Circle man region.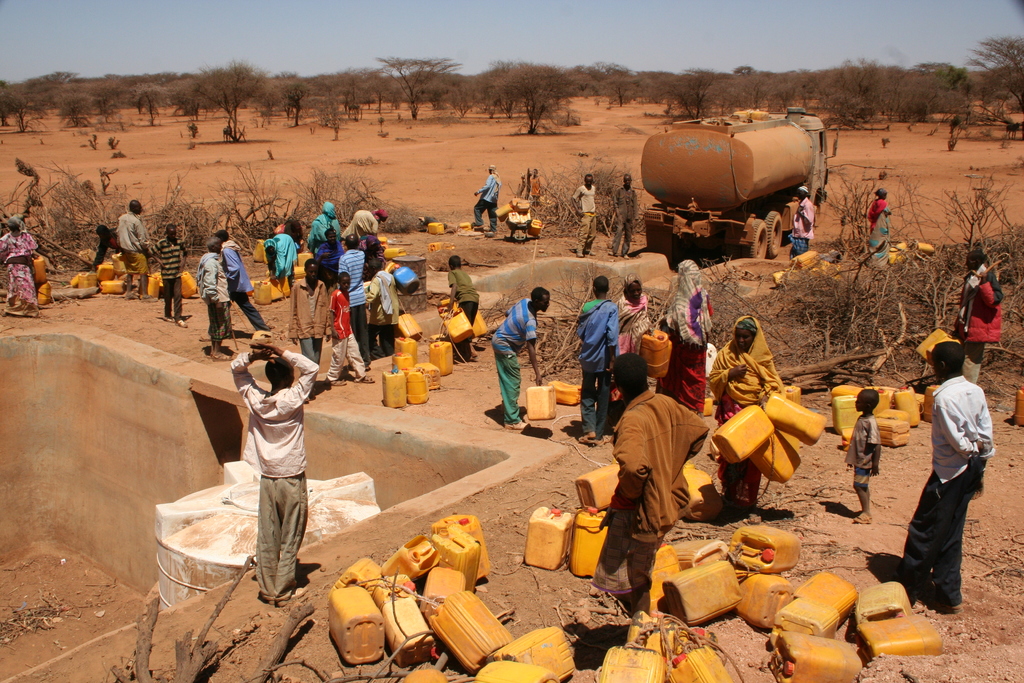
Region: (909, 331, 1005, 627).
